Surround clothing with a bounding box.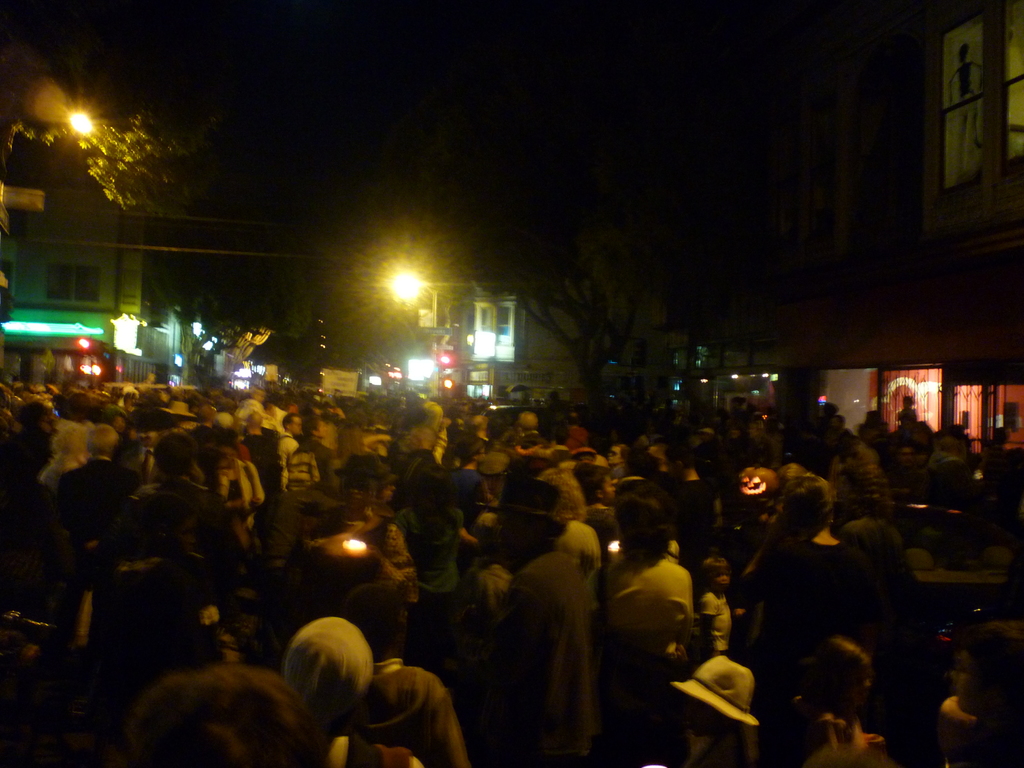
BBox(0, 403, 51, 460).
